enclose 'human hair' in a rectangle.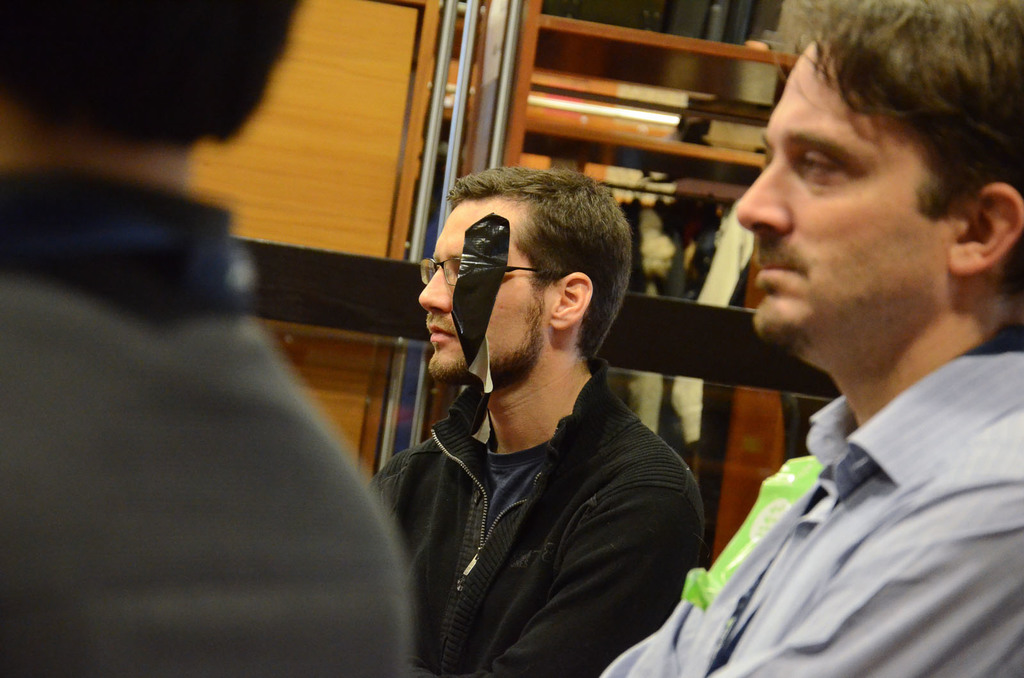
bbox=(775, 0, 1023, 301).
